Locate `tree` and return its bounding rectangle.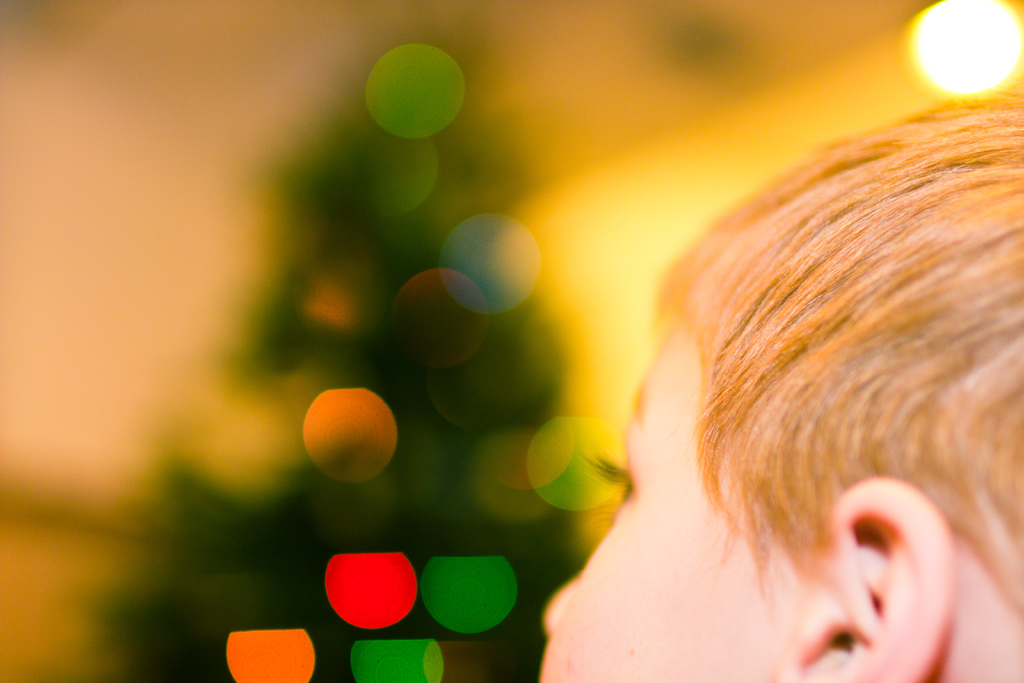
pyautogui.locateOnScreen(58, 17, 587, 682).
